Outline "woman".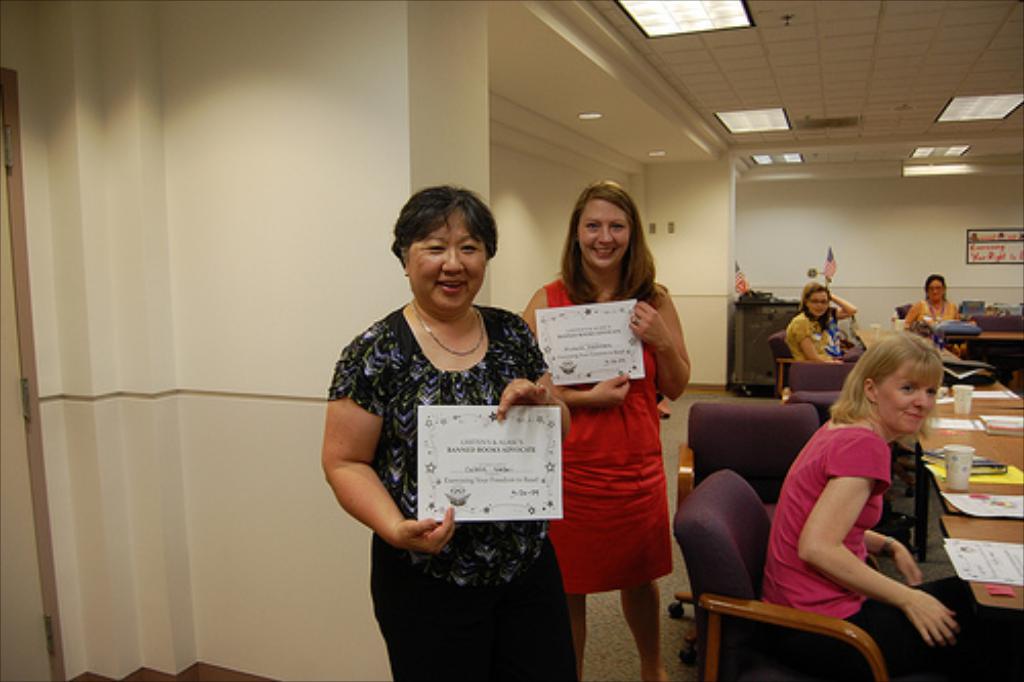
Outline: [758,324,1020,680].
